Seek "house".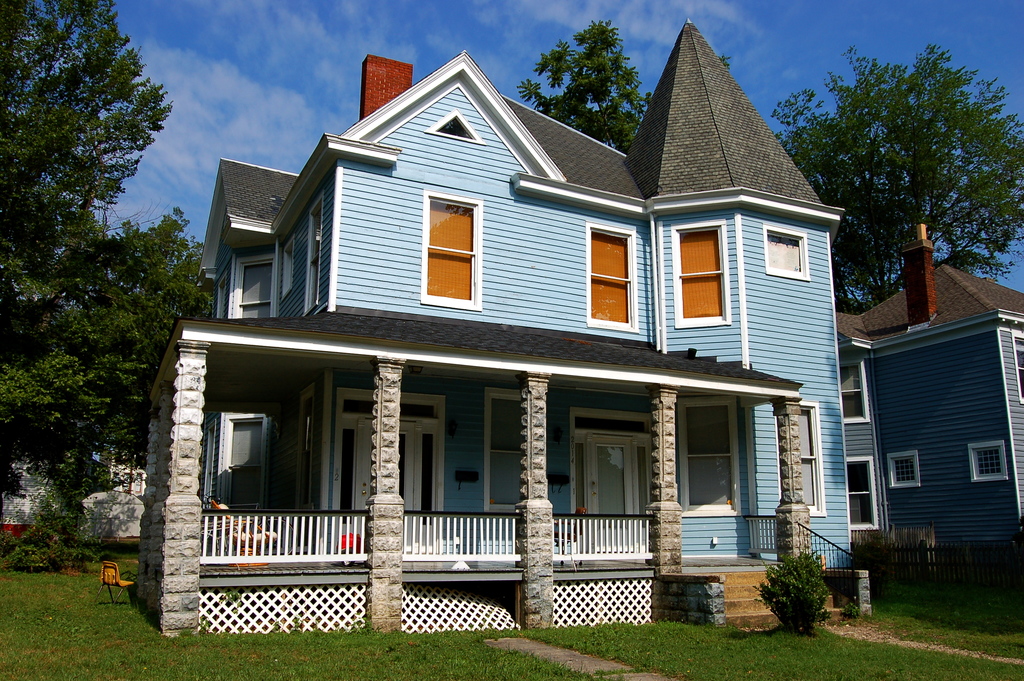
select_region(198, 21, 892, 643).
